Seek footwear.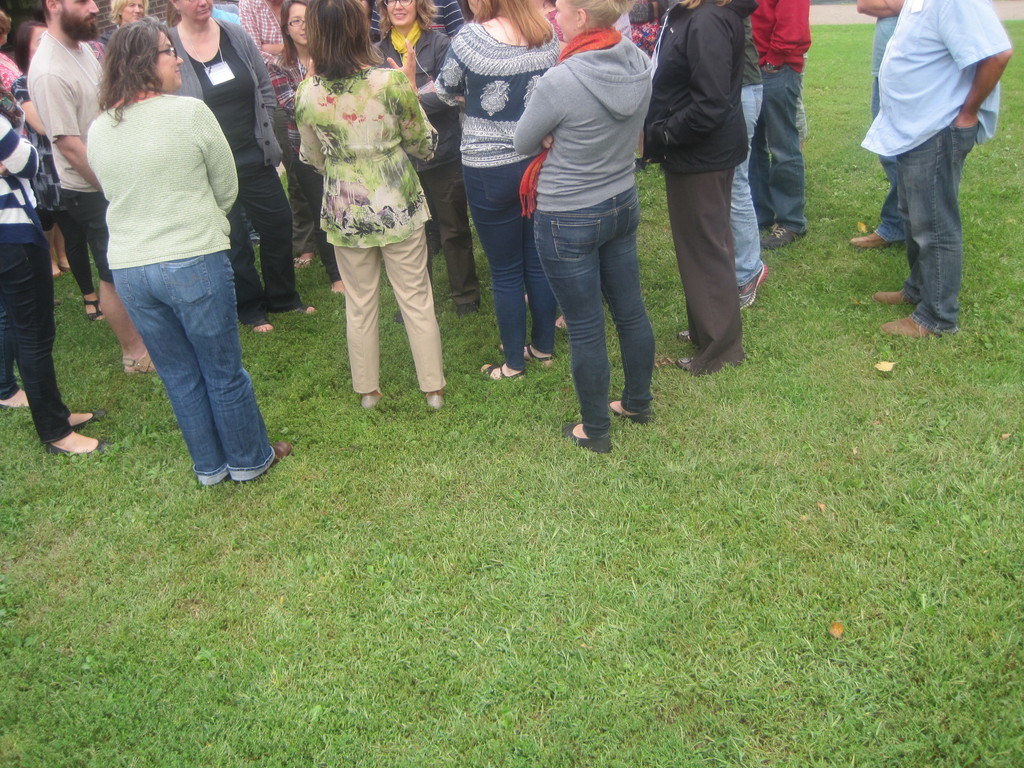
locate(680, 326, 690, 342).
